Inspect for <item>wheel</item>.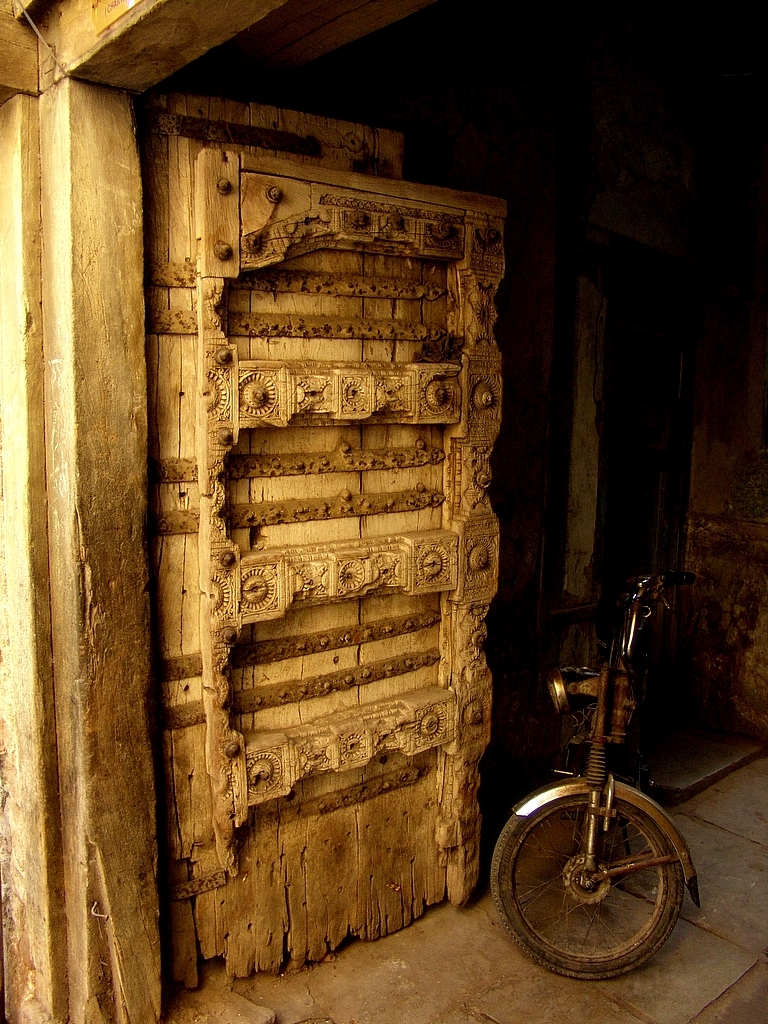
Inspection: [x1=518, y1=762, x2=691, y2=973].
